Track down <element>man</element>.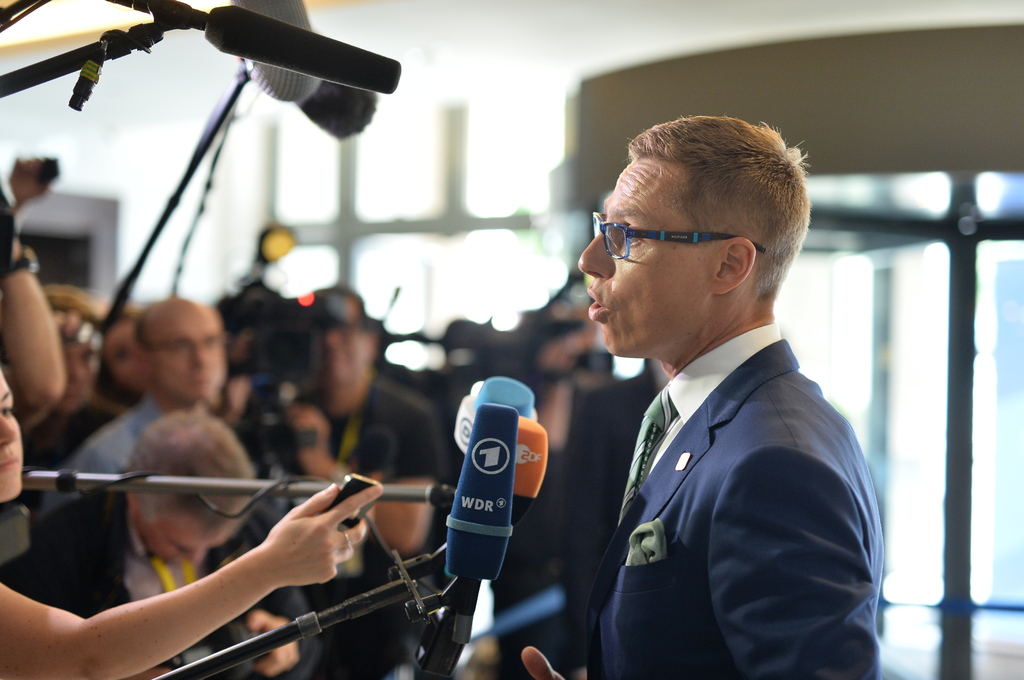
Tracked to 44,288,286,507.
